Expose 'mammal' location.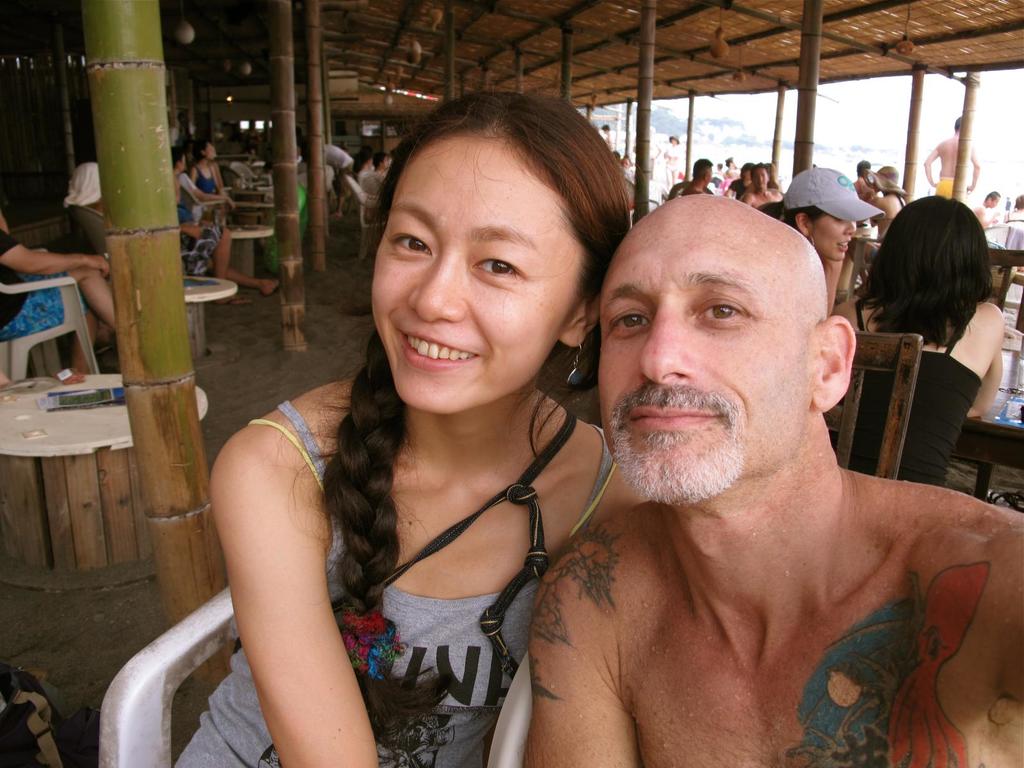
Exposed at 754/164/885/315.
